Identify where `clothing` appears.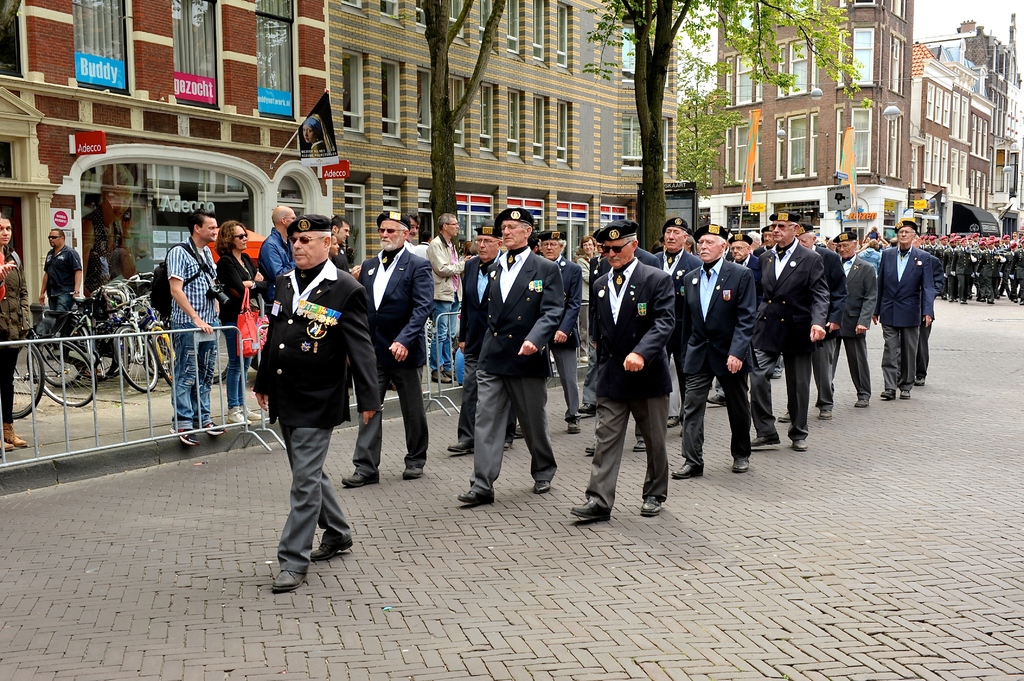
Appears at <box>0,254,28,422</box>.
